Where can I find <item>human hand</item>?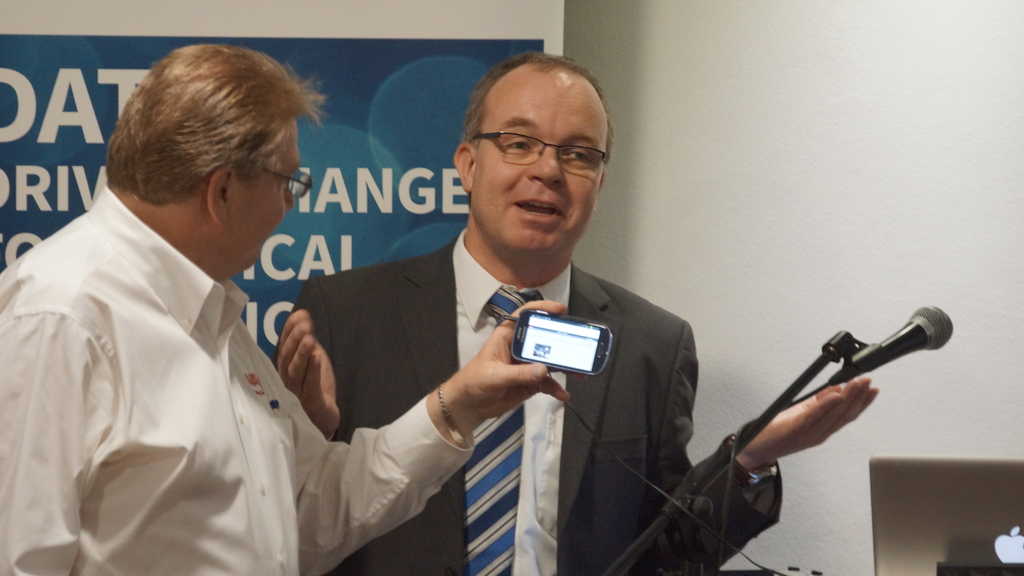
You can find it at BBox(746, 373, 883, 469).
